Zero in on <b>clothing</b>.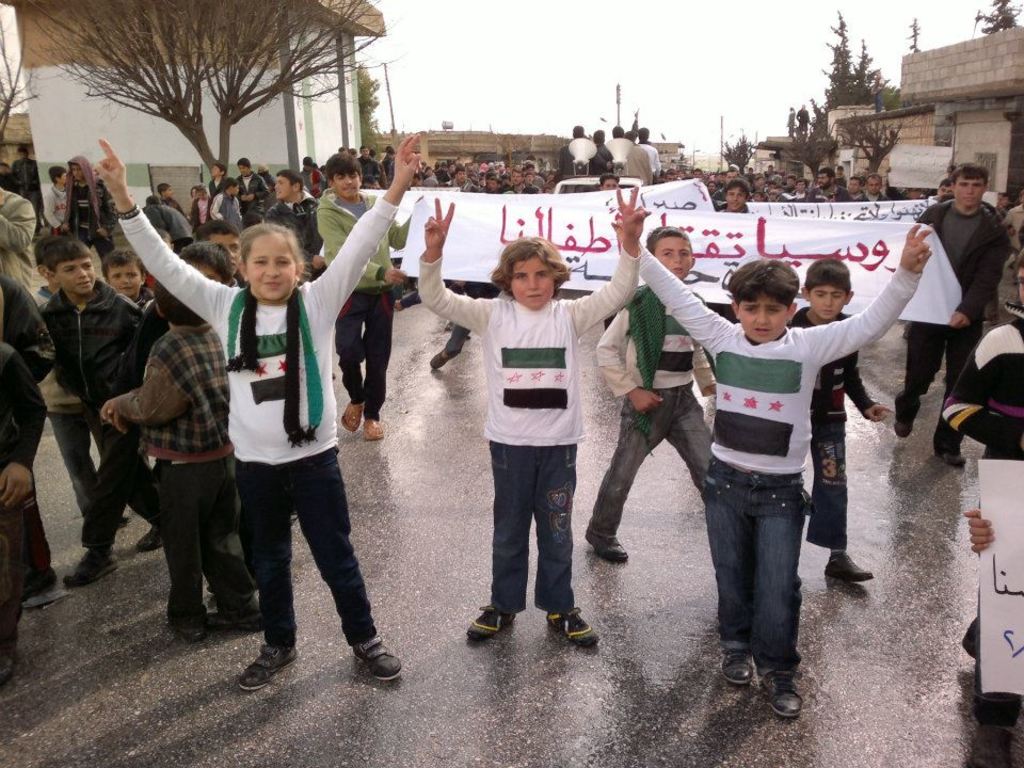
Zeroed in: <box>449,242,613,623</box>.
